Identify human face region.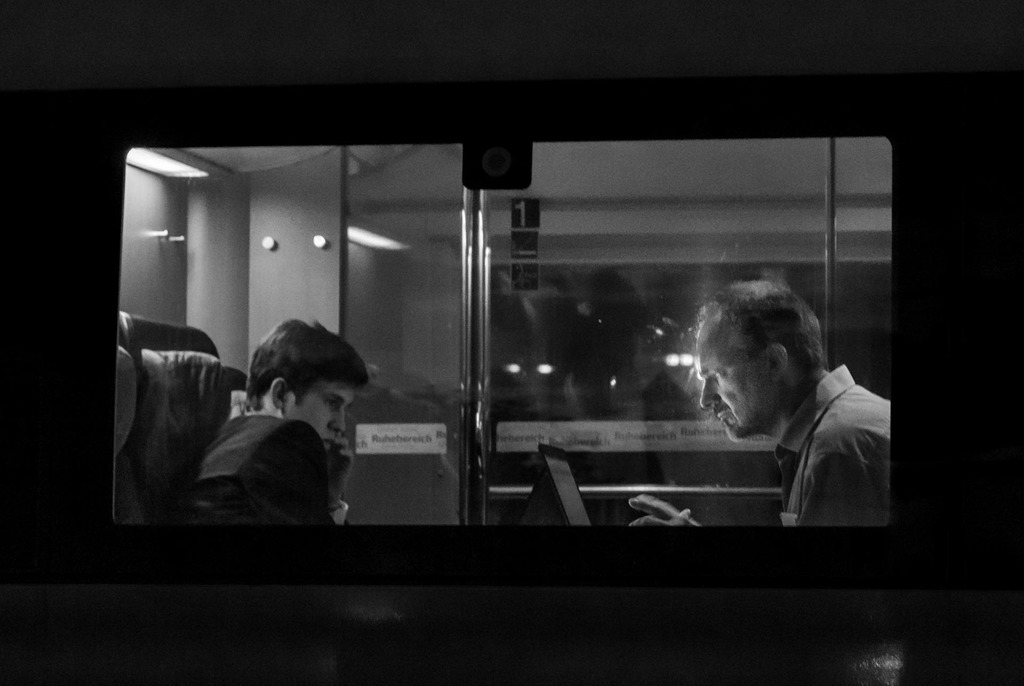
Region: [left=696, top=311, right=768, bottom=442].
